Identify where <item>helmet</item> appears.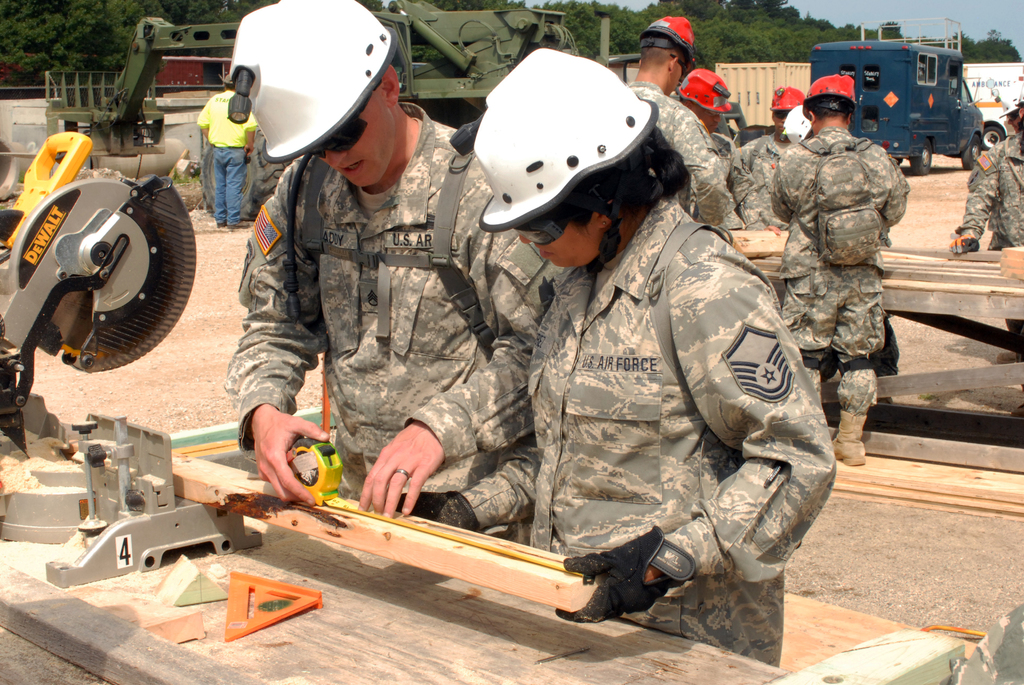
Appears at bbox(481, 46, 683, 276).
